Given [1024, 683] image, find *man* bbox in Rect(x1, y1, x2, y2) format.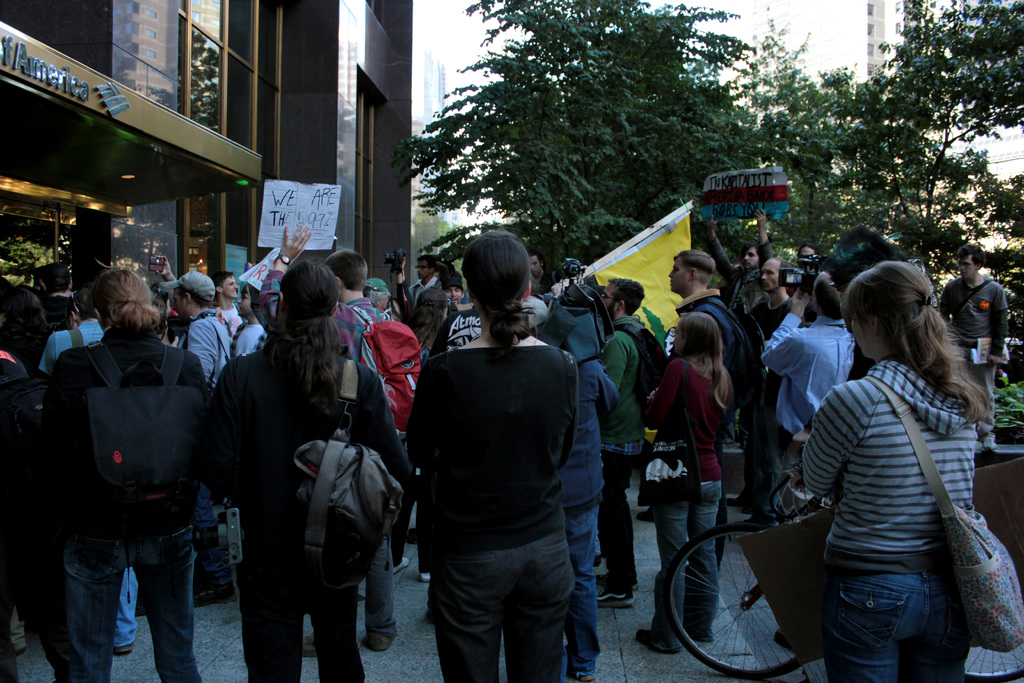
Rect(299, 250, 400, 659).
